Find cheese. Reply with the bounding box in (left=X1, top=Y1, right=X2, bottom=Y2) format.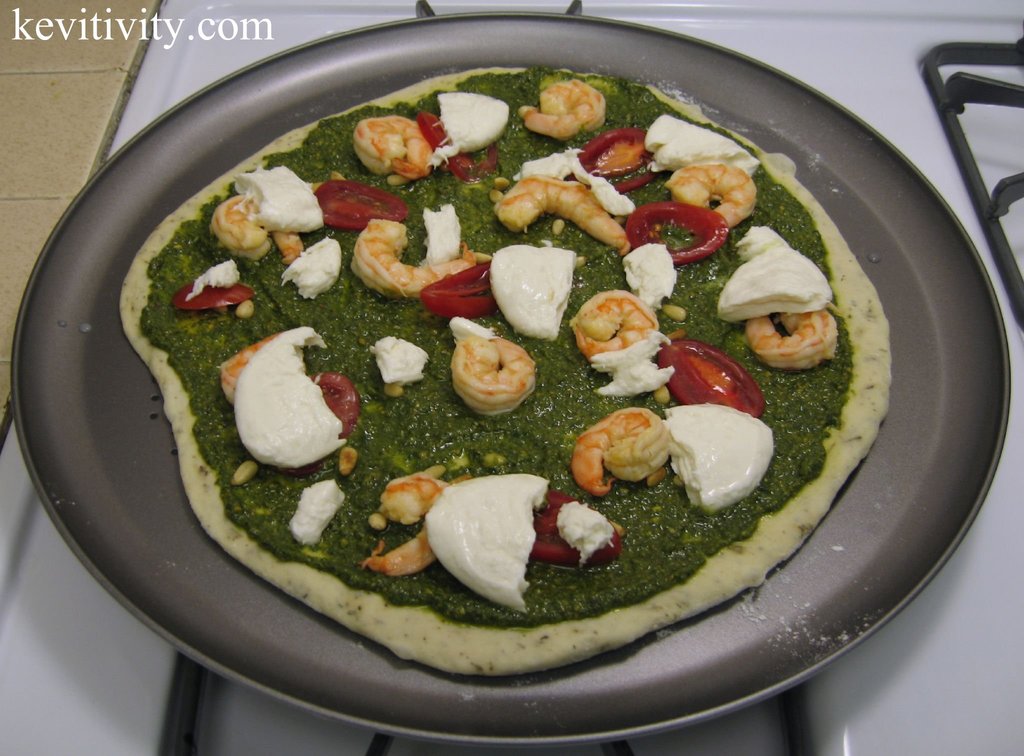
(left=645, top=116, right=766, bottom=172).
